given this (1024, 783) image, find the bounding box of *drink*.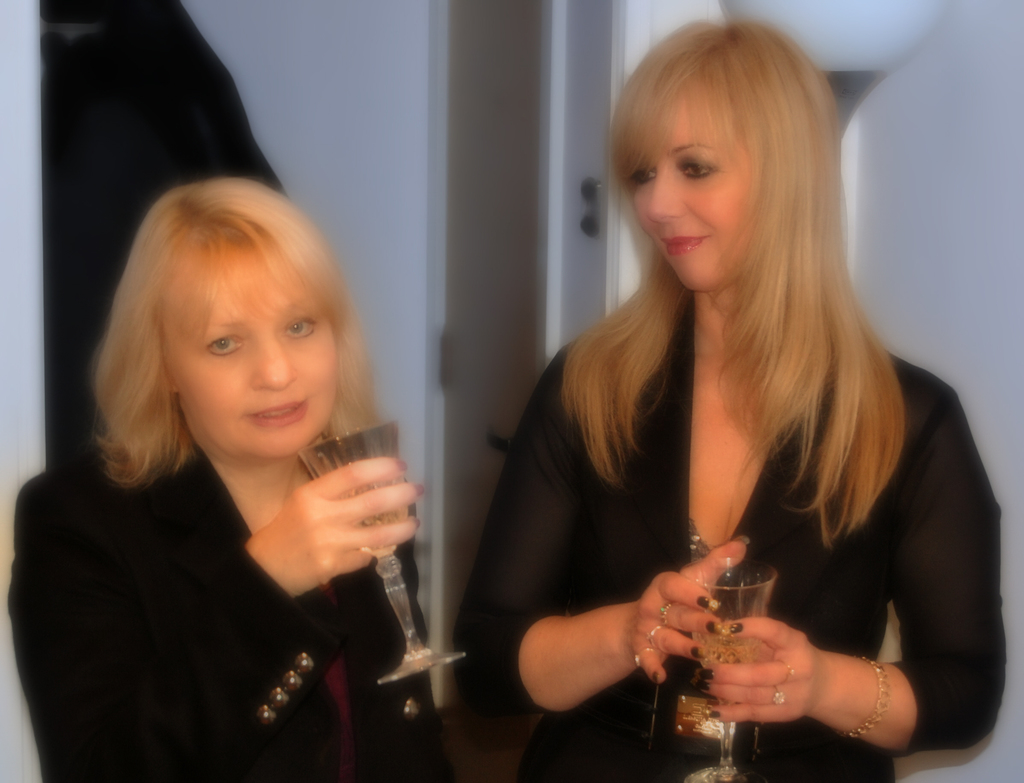
select_region(687, 626, 768, 670).
